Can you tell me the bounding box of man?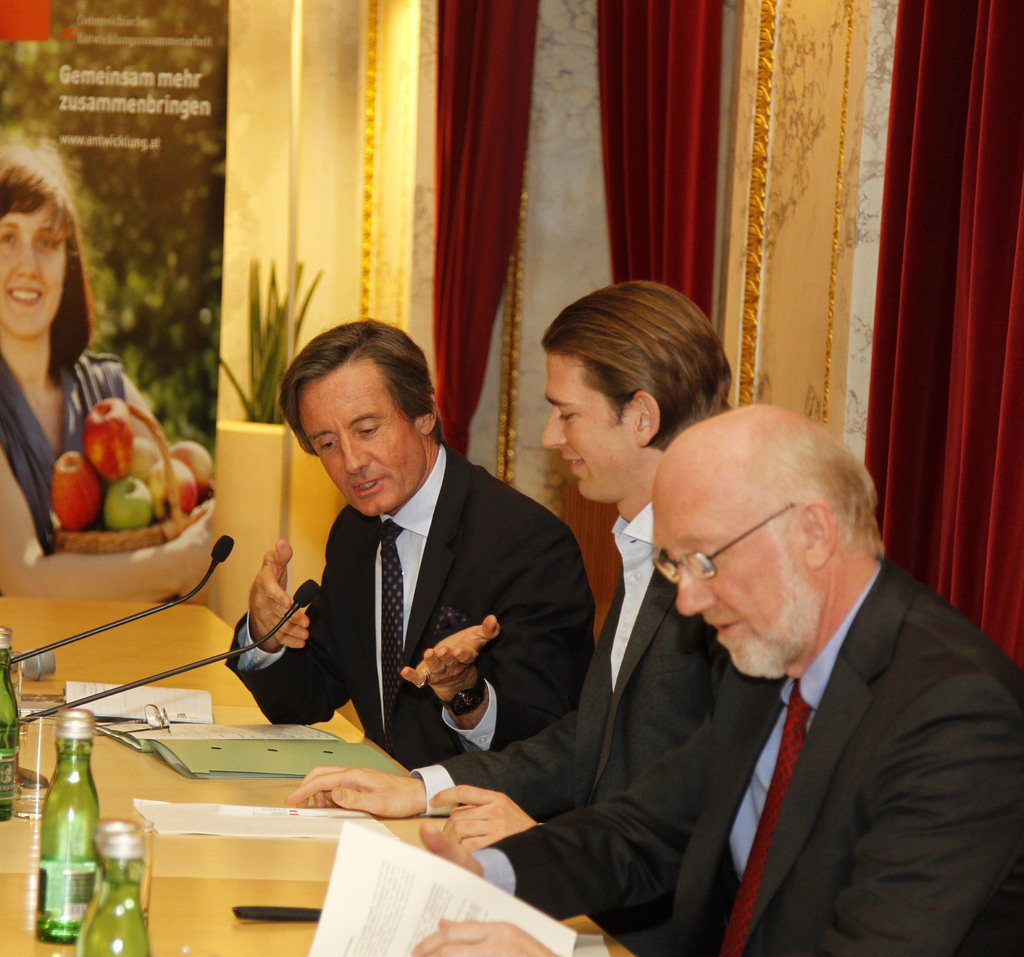
select_region(280, 271, 751, 920).
